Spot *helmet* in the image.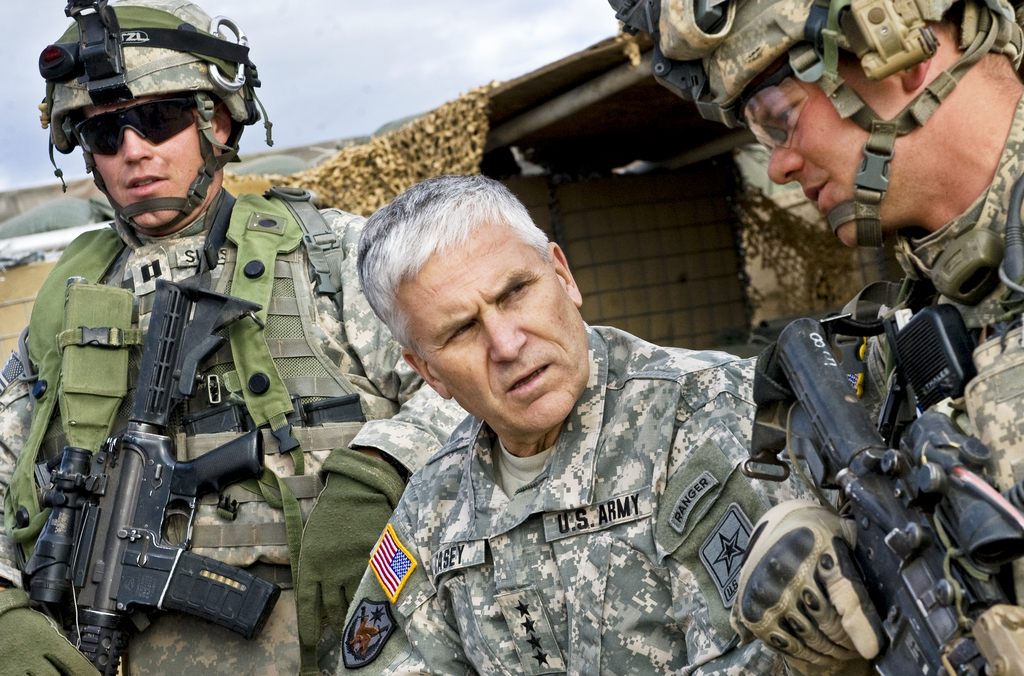
*helmet* found at Rect(40, 8, 238, 239).
